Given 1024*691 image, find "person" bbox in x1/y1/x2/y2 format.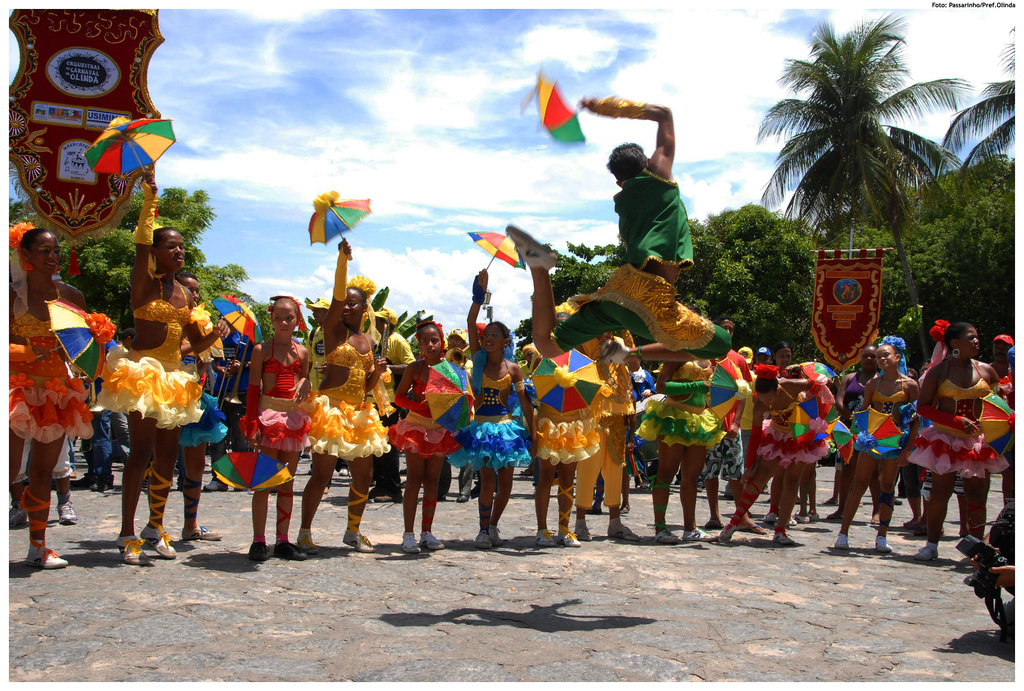
234/282/305/559.
